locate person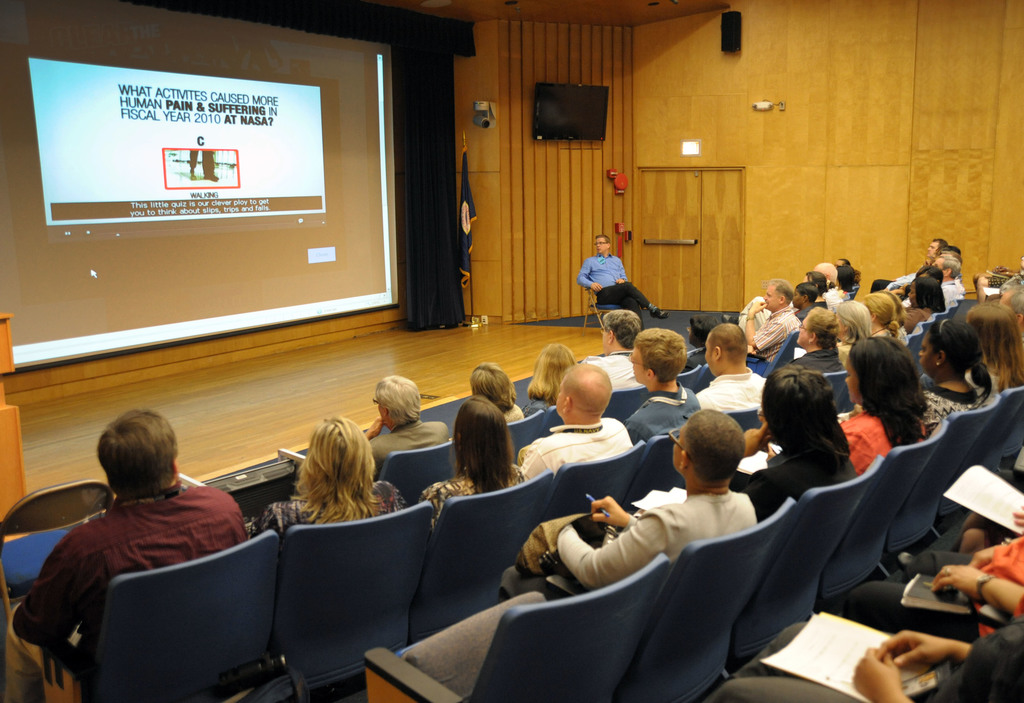
pyautogui.locateOnScreen(29, 402, 244, 658)
